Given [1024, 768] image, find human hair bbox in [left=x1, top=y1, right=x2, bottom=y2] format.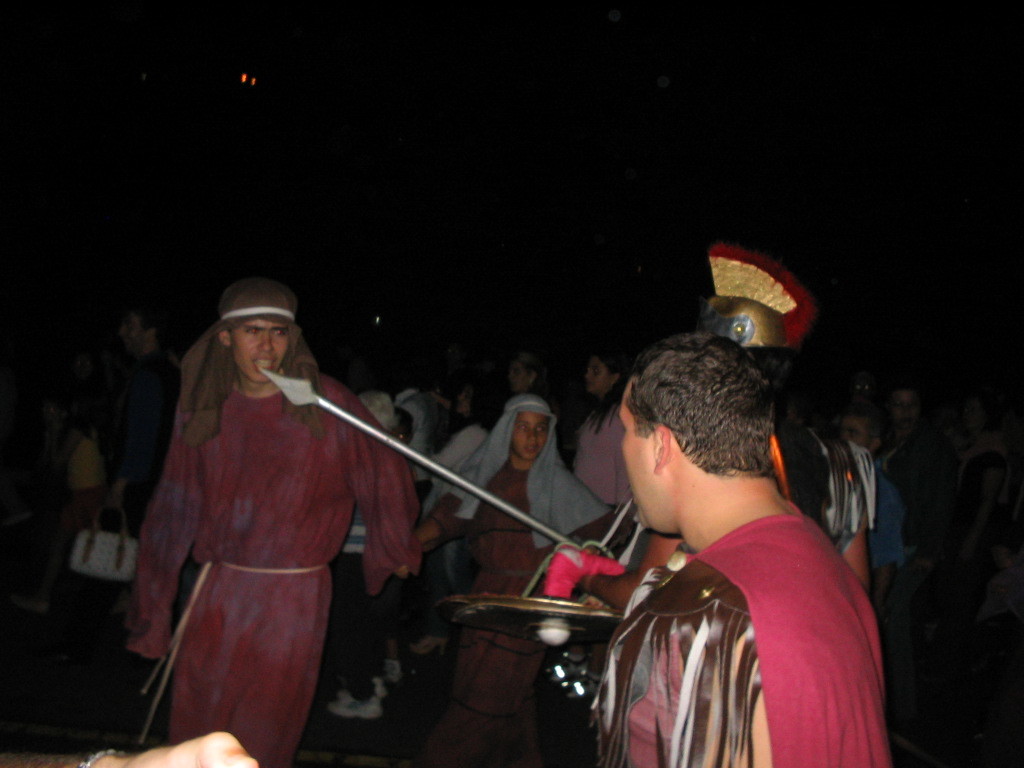
[left=861, top=411, right=884, bottom=451].
